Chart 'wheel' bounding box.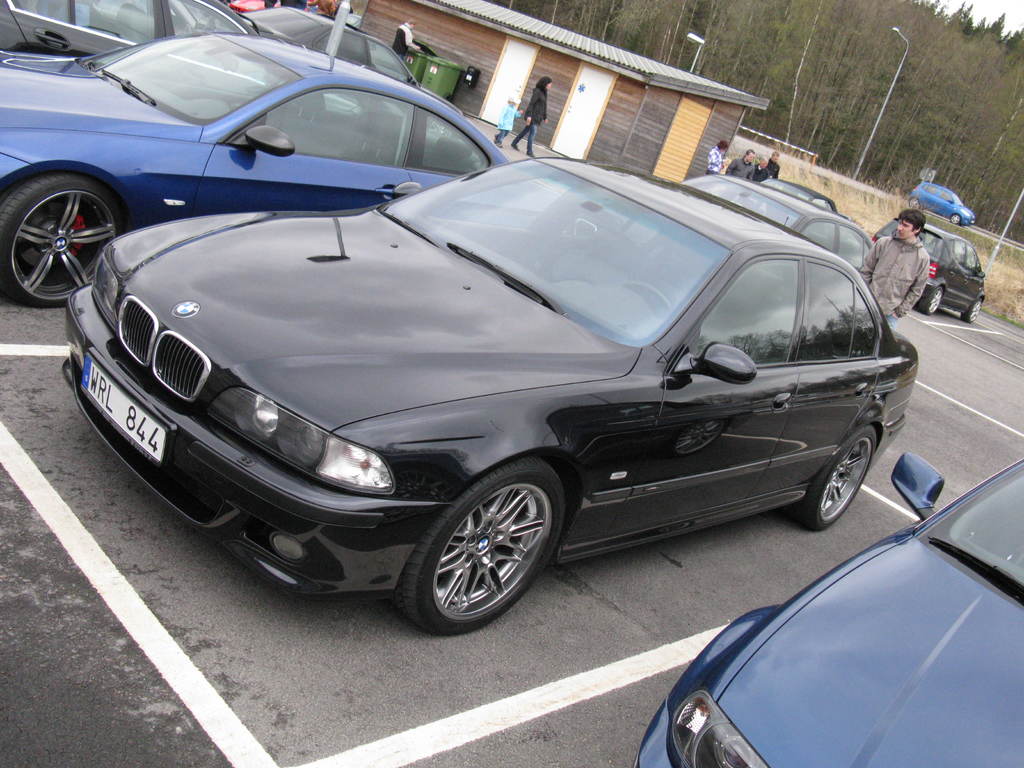
Charted: 961, 298, 982, 321.
